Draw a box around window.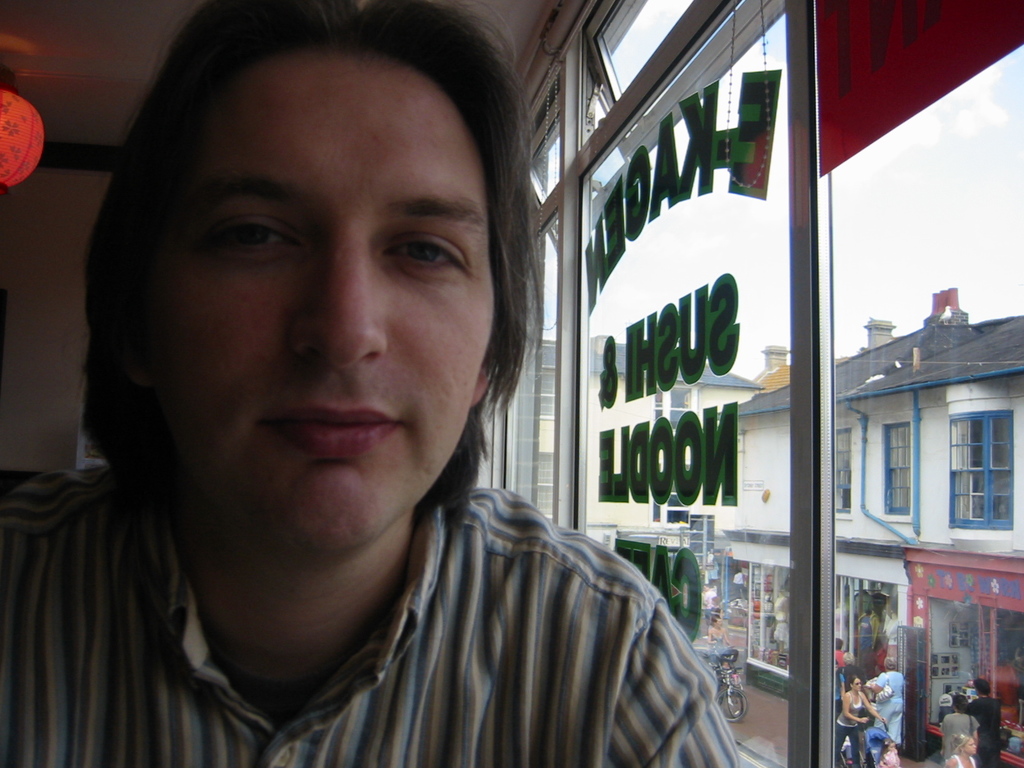
left=822, top=428, right=856, bottom=515.
